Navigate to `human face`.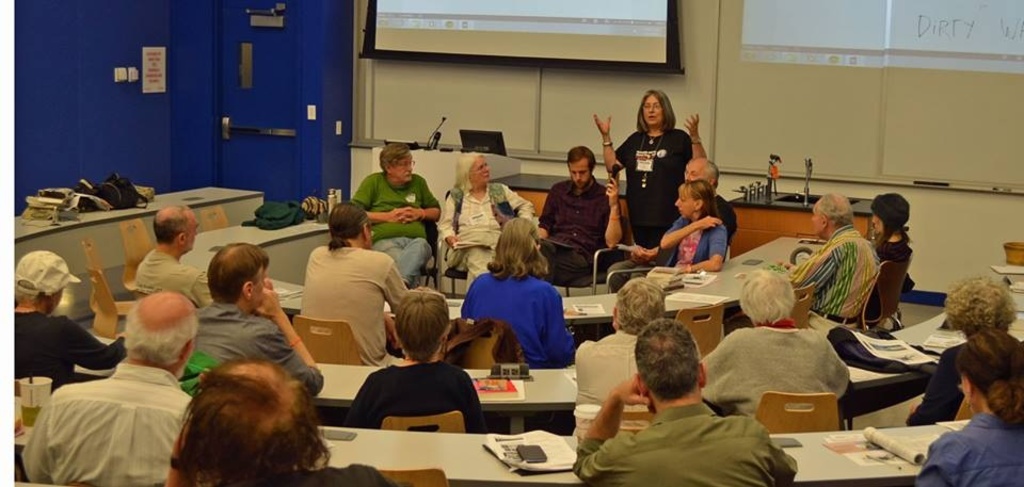
Navigation target: Rect(689, 161, 707, 181).
